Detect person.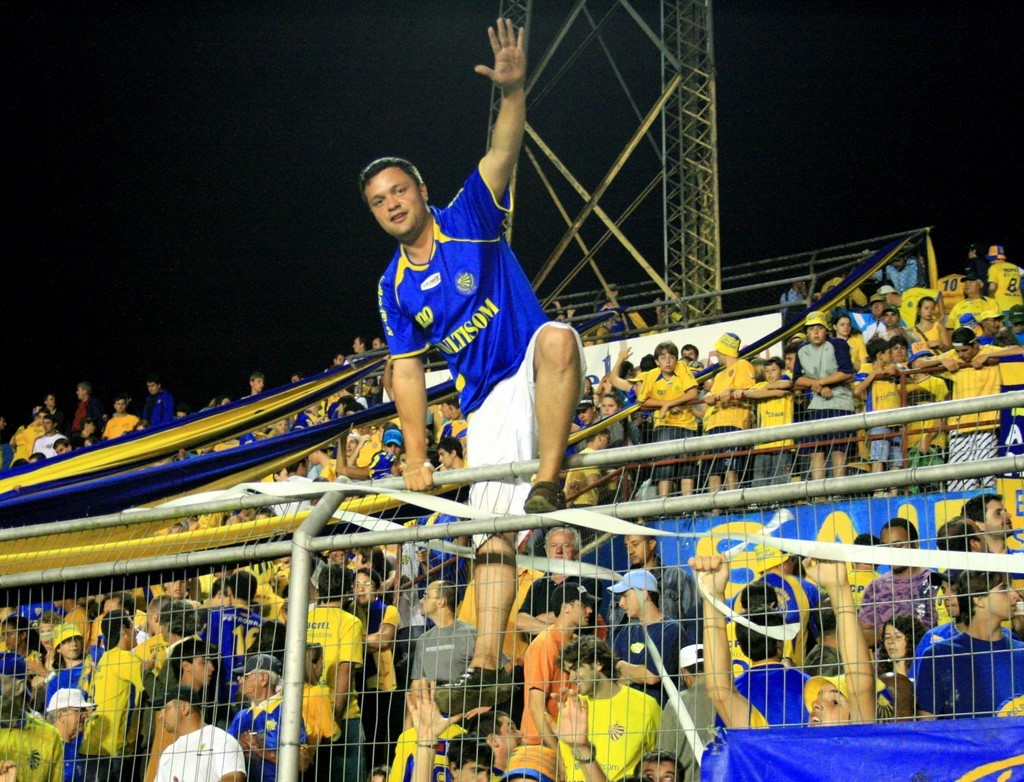
Detected at [x1=917, y1=321, x2=1023, y2=494].
